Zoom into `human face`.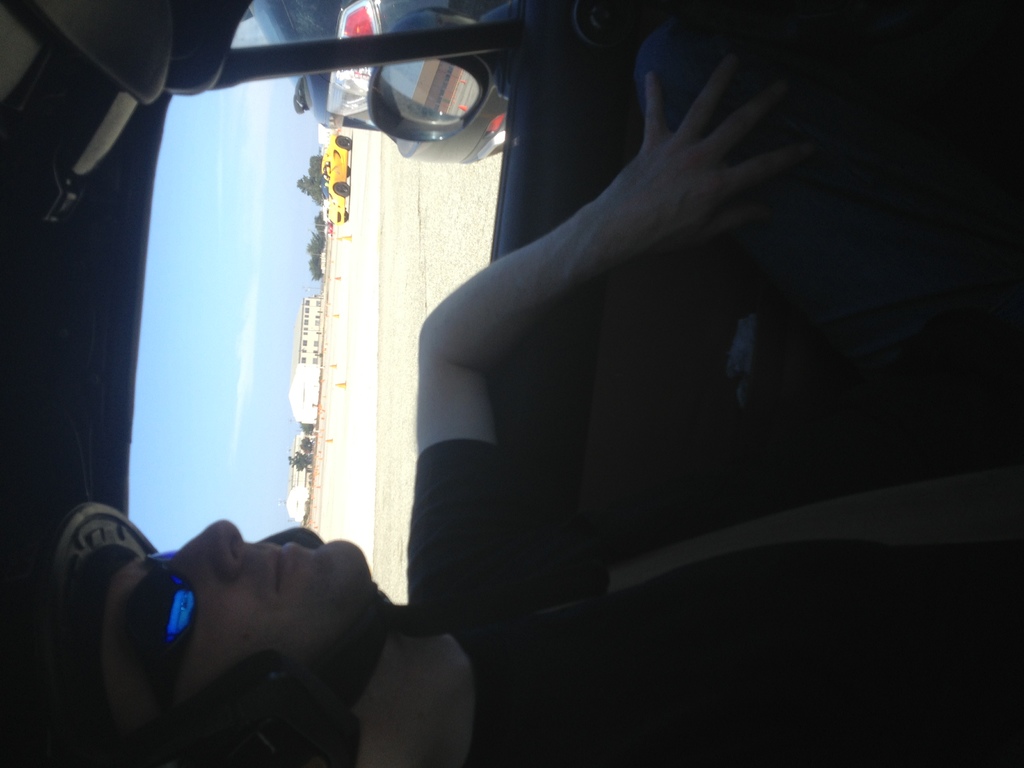
Zoom target: [107,521,374,739].
